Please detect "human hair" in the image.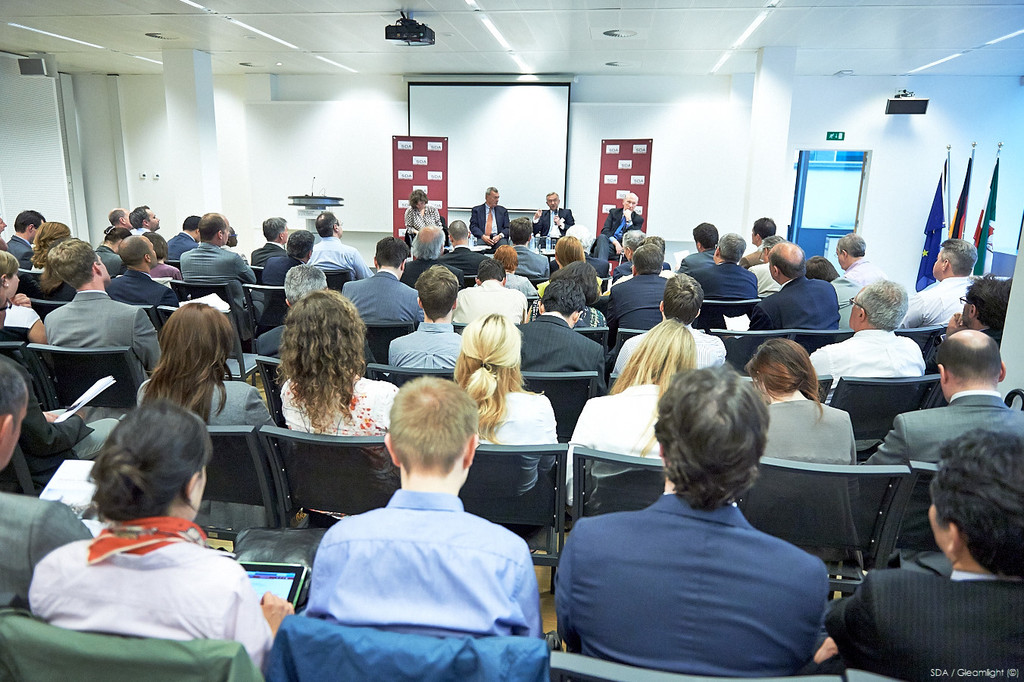
284:262:327:303.
